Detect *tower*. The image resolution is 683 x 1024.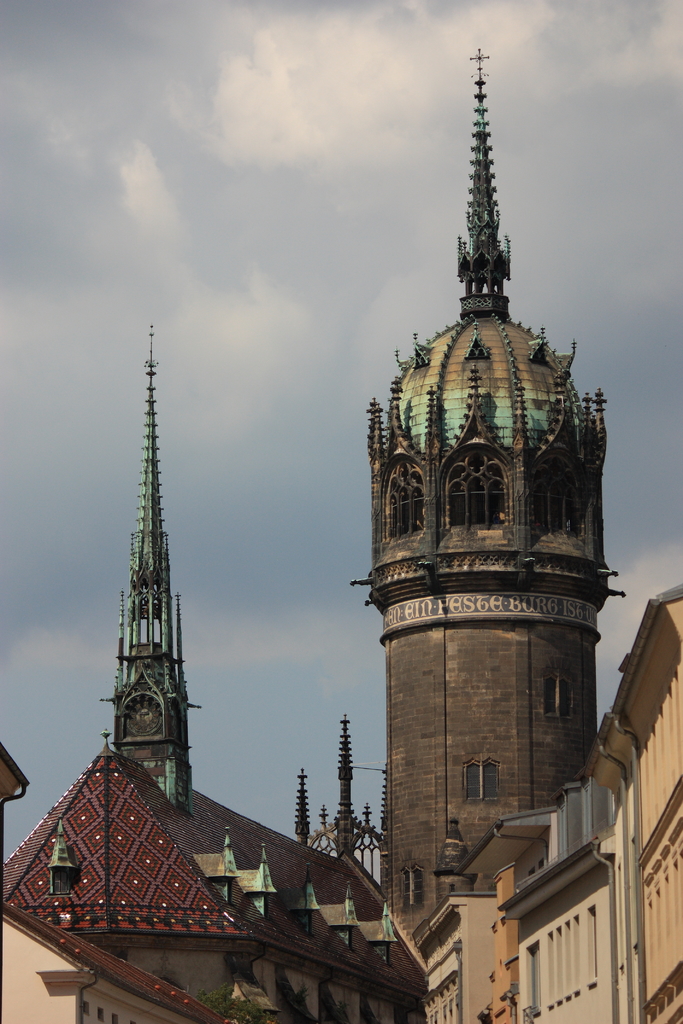
348:92:598:932.
